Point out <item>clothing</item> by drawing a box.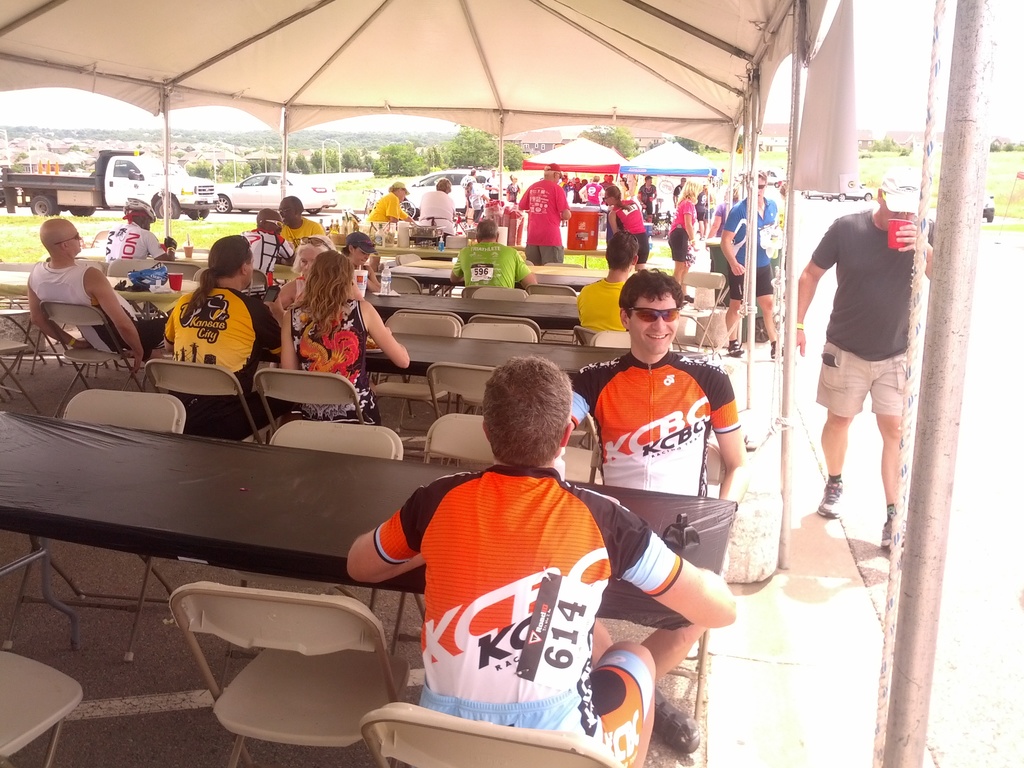
Rect(611, 202, 654, 264).
